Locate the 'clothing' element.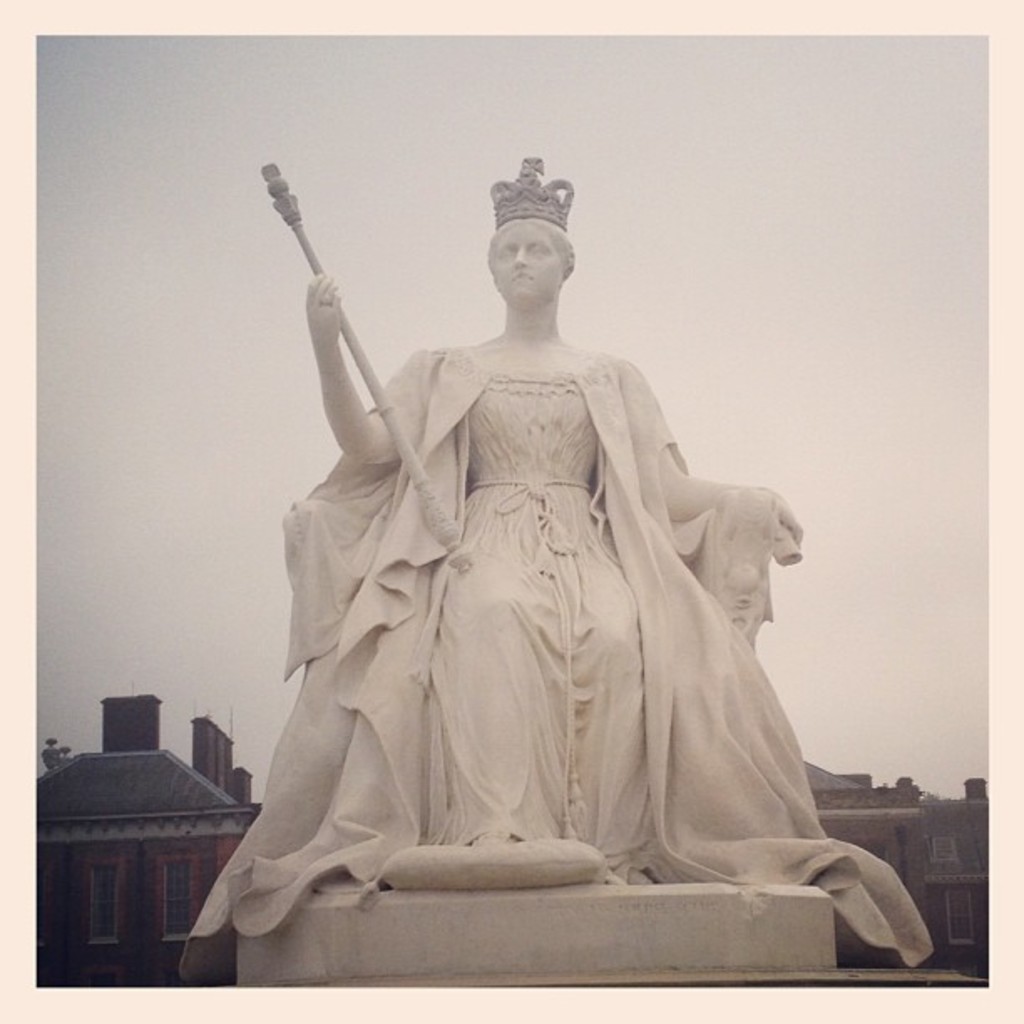
Element bbox: bbox(186, 323, 944, 979).
